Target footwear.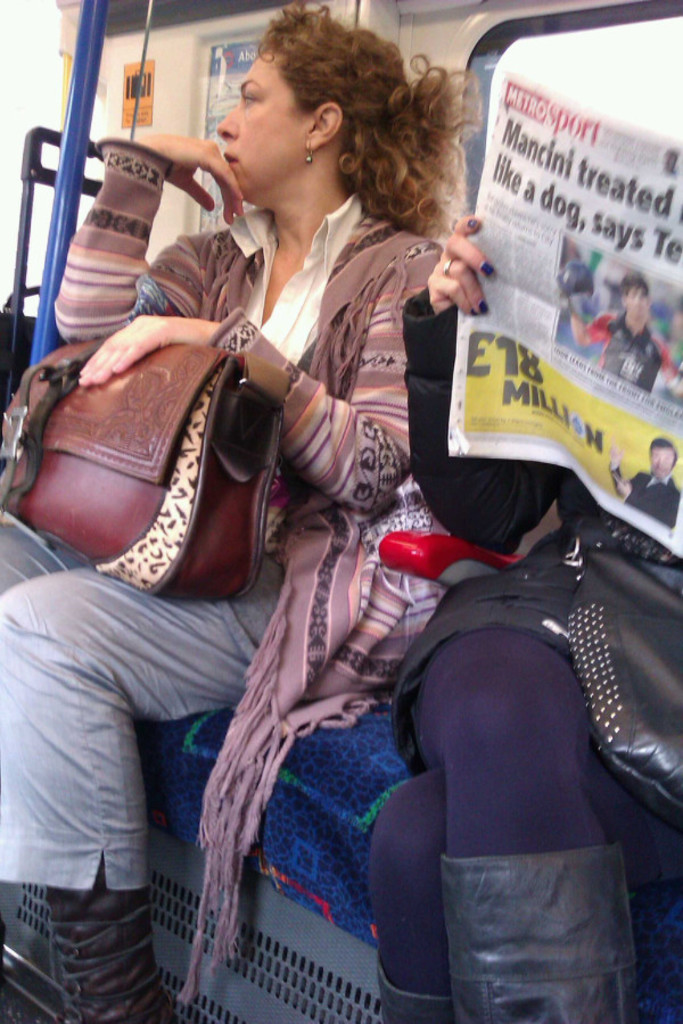
Target region: [x1=47, y1=868, x2=168, y2=1023].
